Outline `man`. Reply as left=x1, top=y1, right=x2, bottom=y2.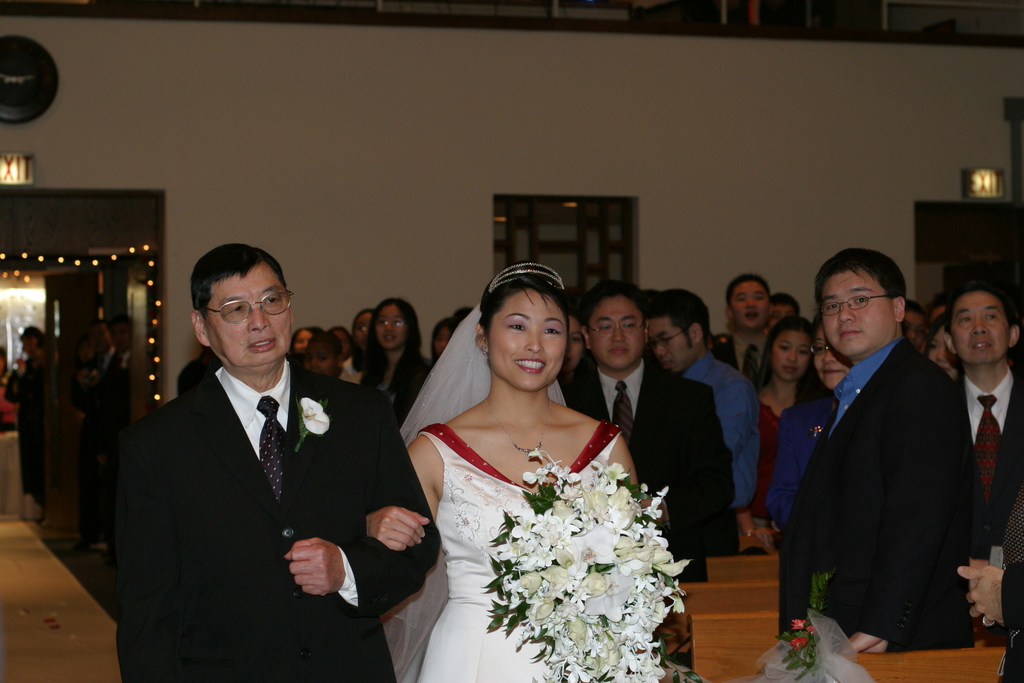
left=559, top=280, right=735, bottom=583.
